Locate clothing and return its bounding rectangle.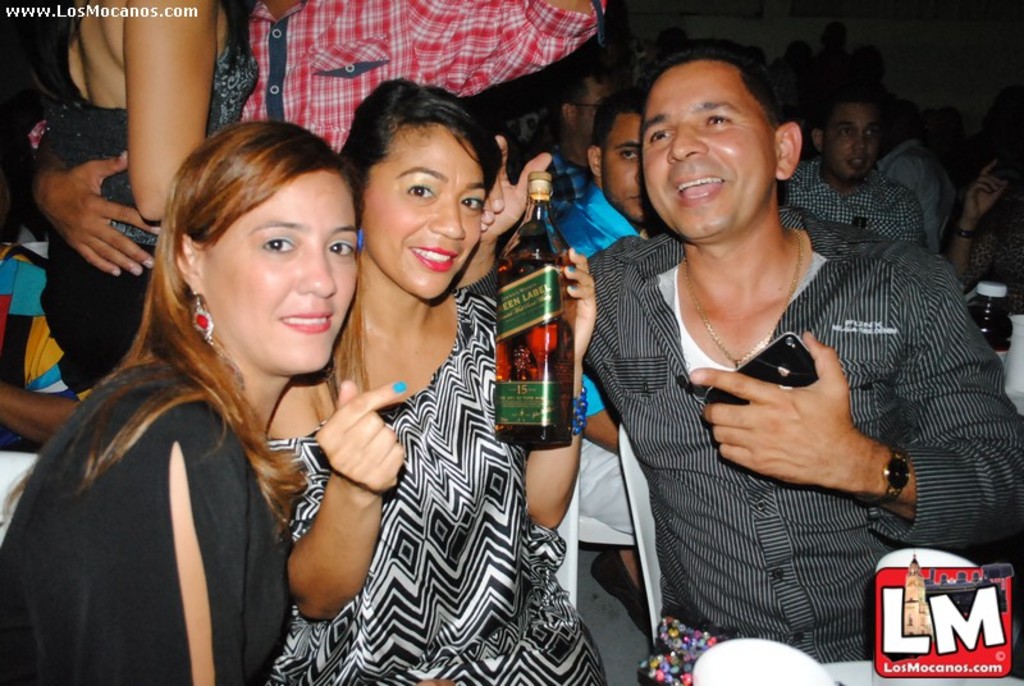
265:267:607:685.
